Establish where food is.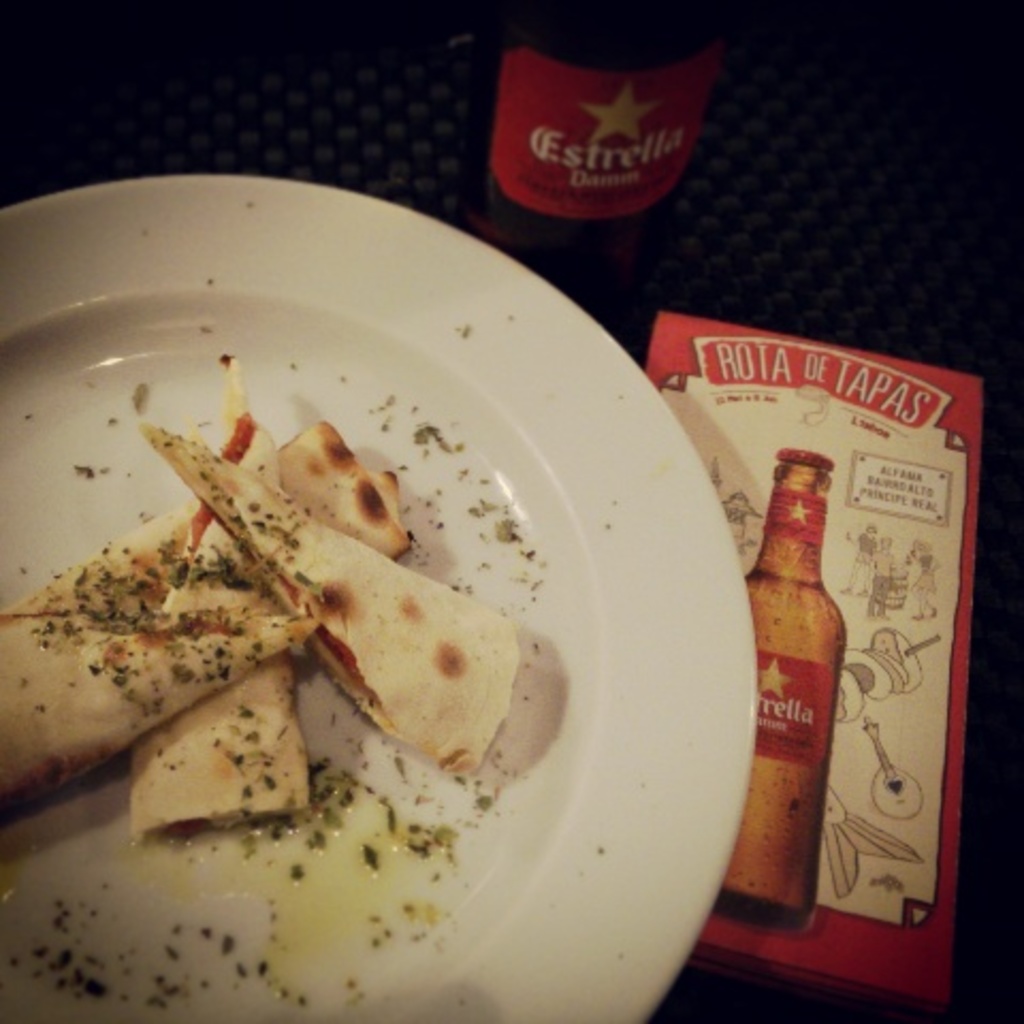
Established at 836, 627, 926, 727.
